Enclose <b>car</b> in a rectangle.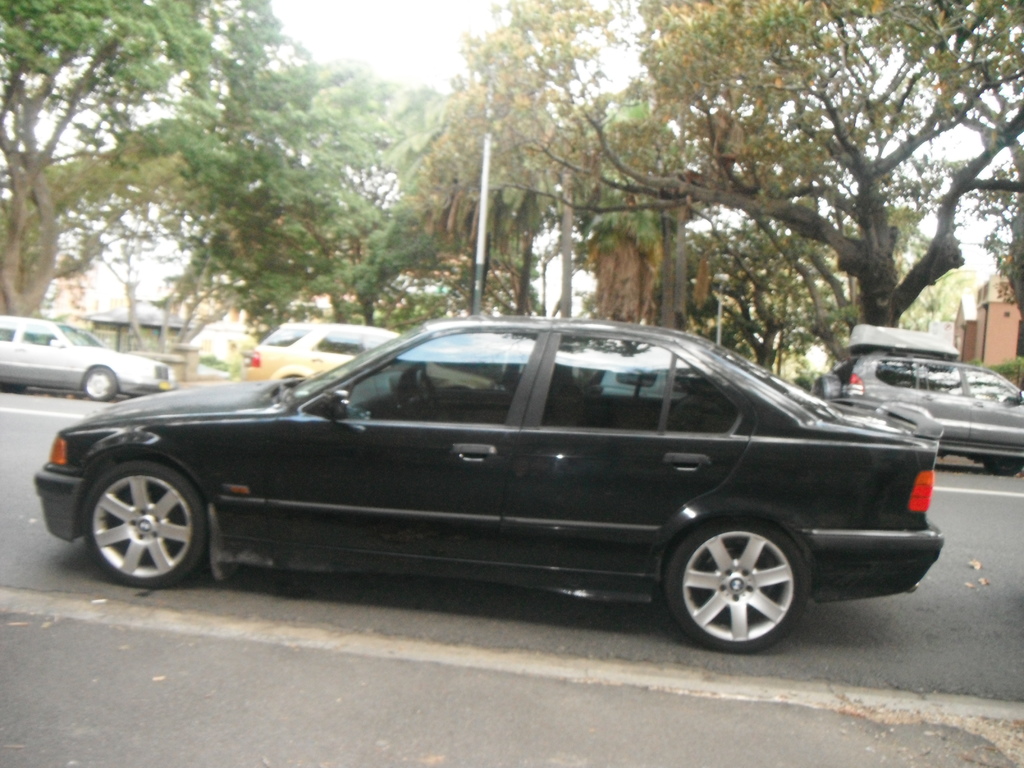
crop(34, 317, 944, 644).
